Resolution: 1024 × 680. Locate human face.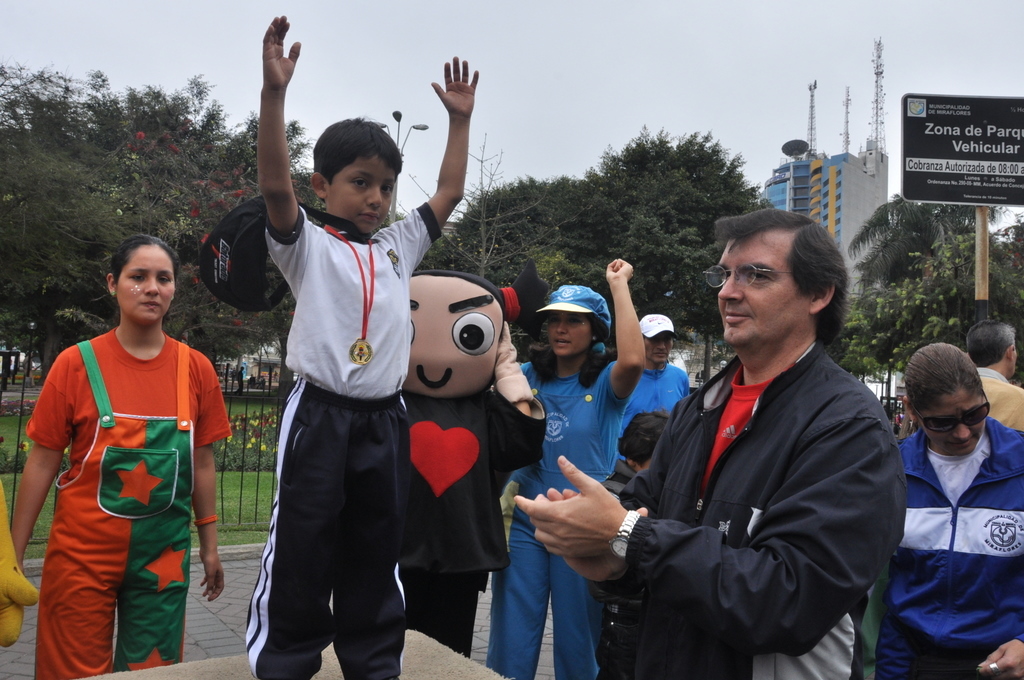
locate(116, 244, 176, 324).
